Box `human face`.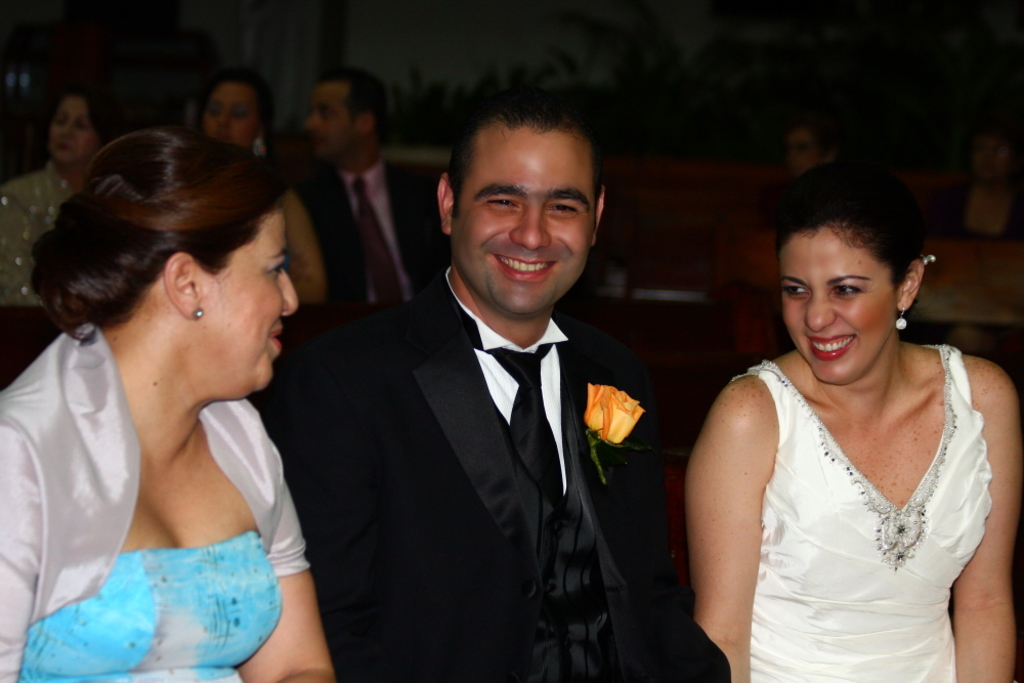
Rect(185, 207, 303, 391).
